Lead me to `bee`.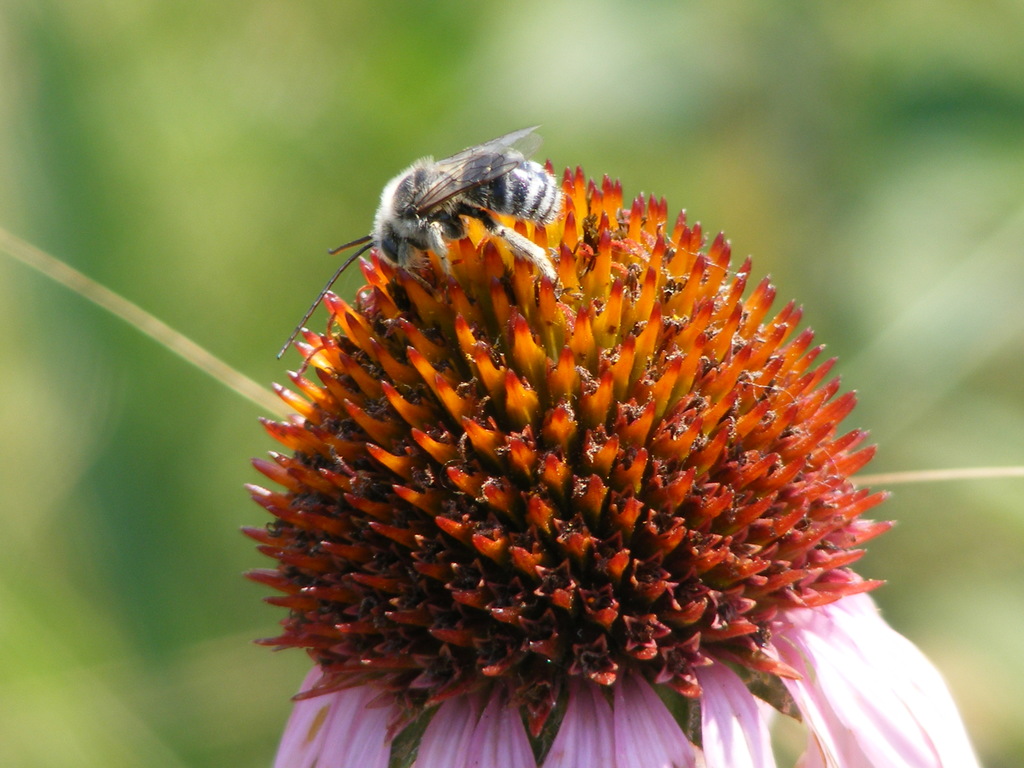
Lead to [360, 135, 577, 290].
